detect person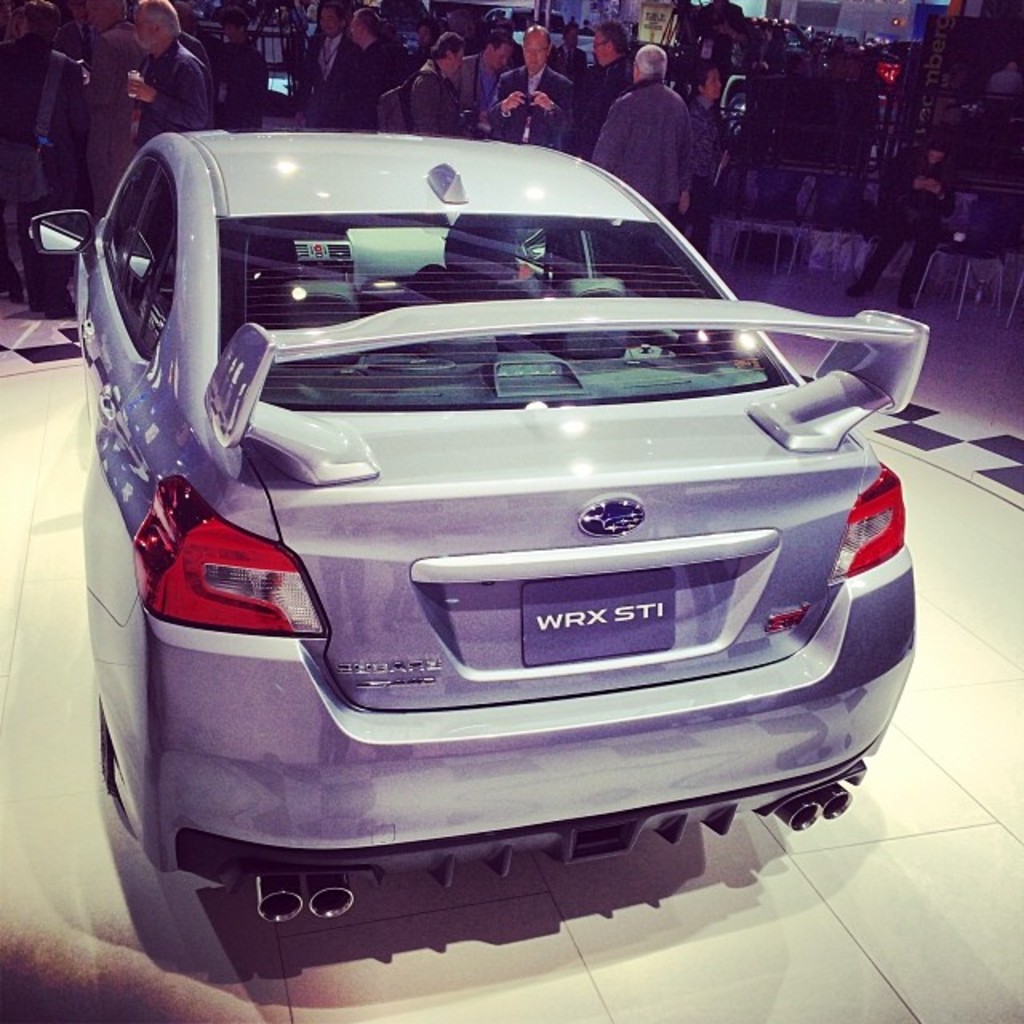
<region>840, 131, 966, 317</region>
